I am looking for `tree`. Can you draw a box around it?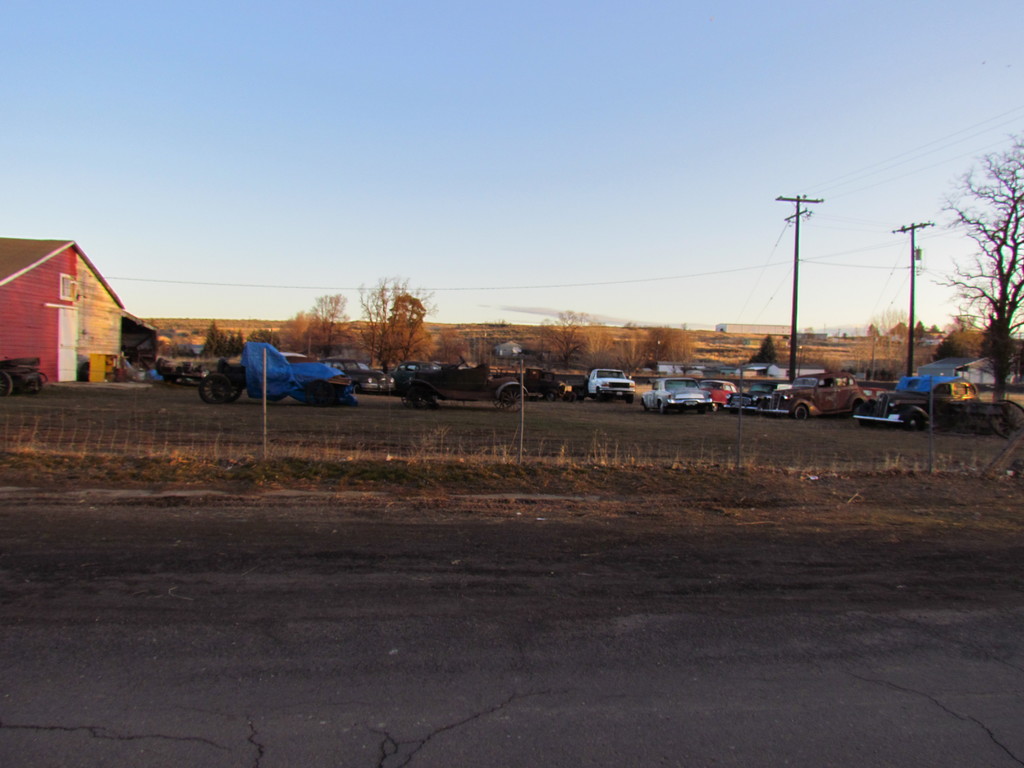
Sure, the bounding box is 204,316,248,357.
